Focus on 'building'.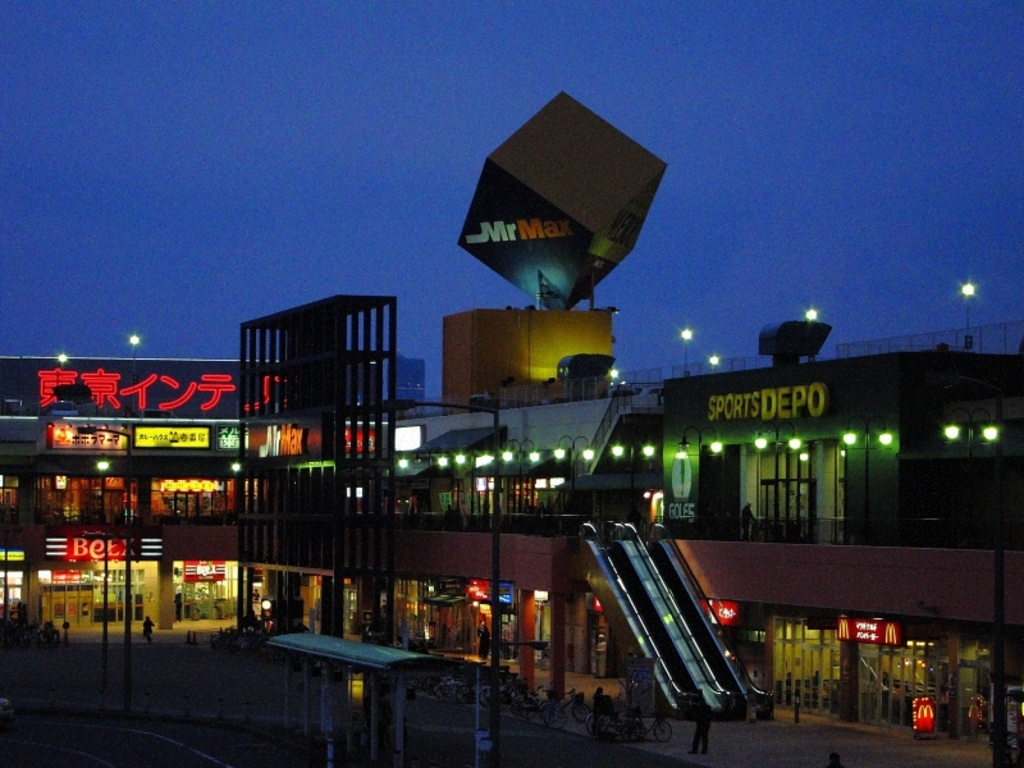
Focused at rect(0, 361, 239, 623).
